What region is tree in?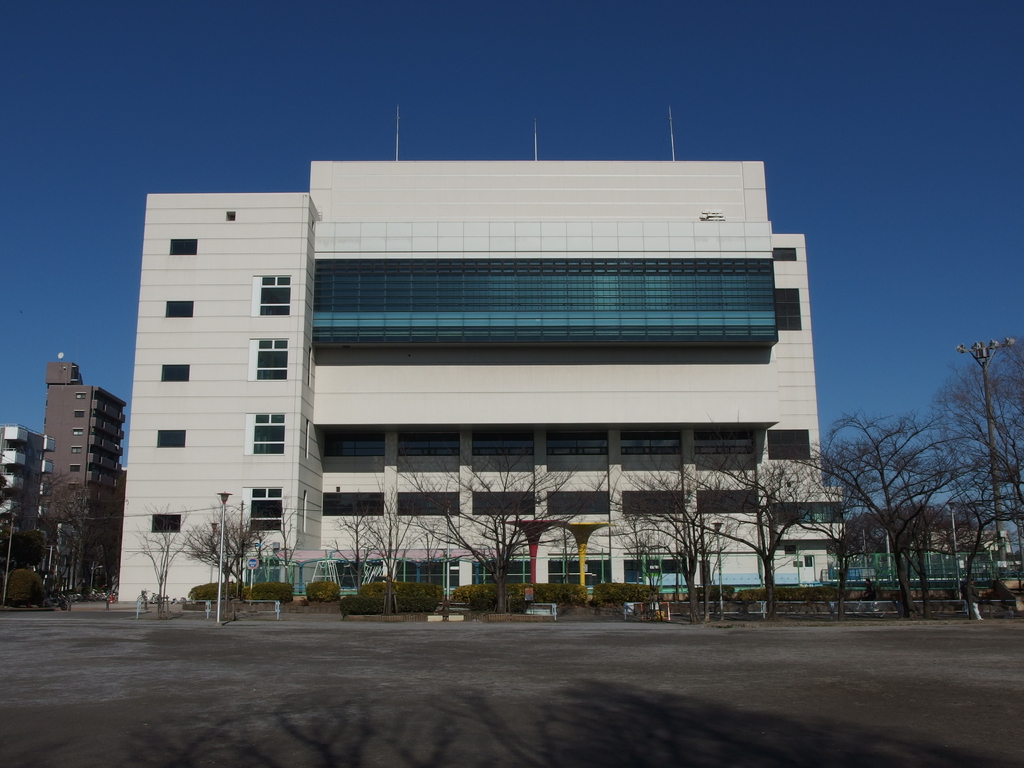
BBox(929, 340, 1023, 584).
